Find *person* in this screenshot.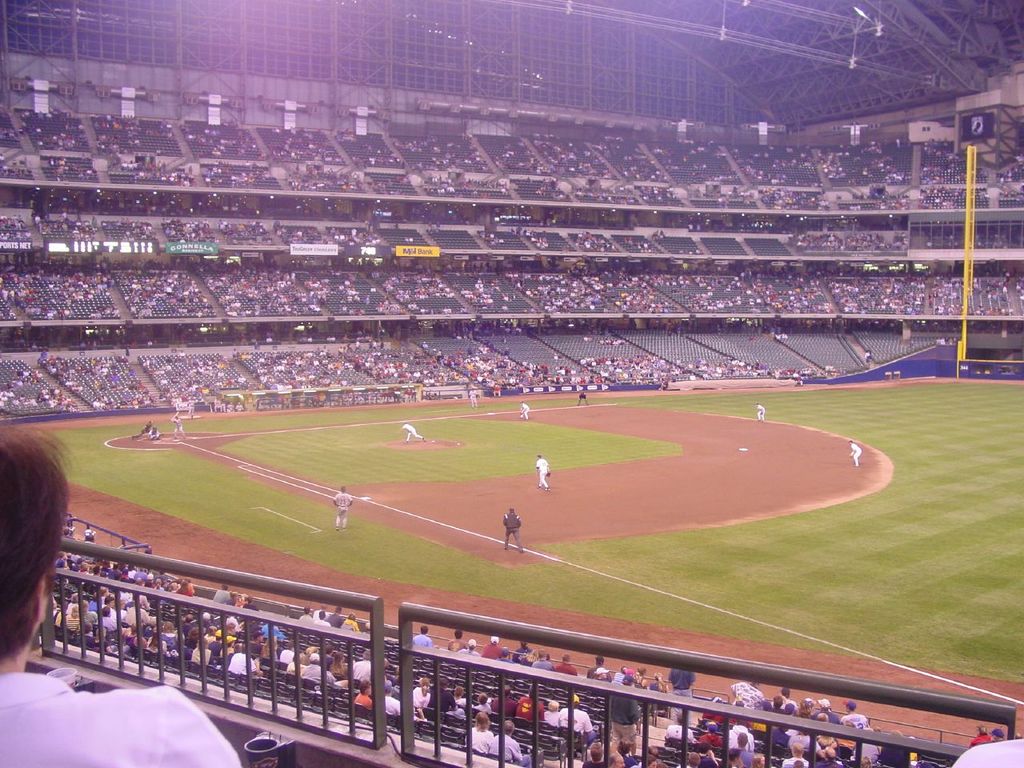
The bounding box for *person* is locate(402, 422, 420, 448).
